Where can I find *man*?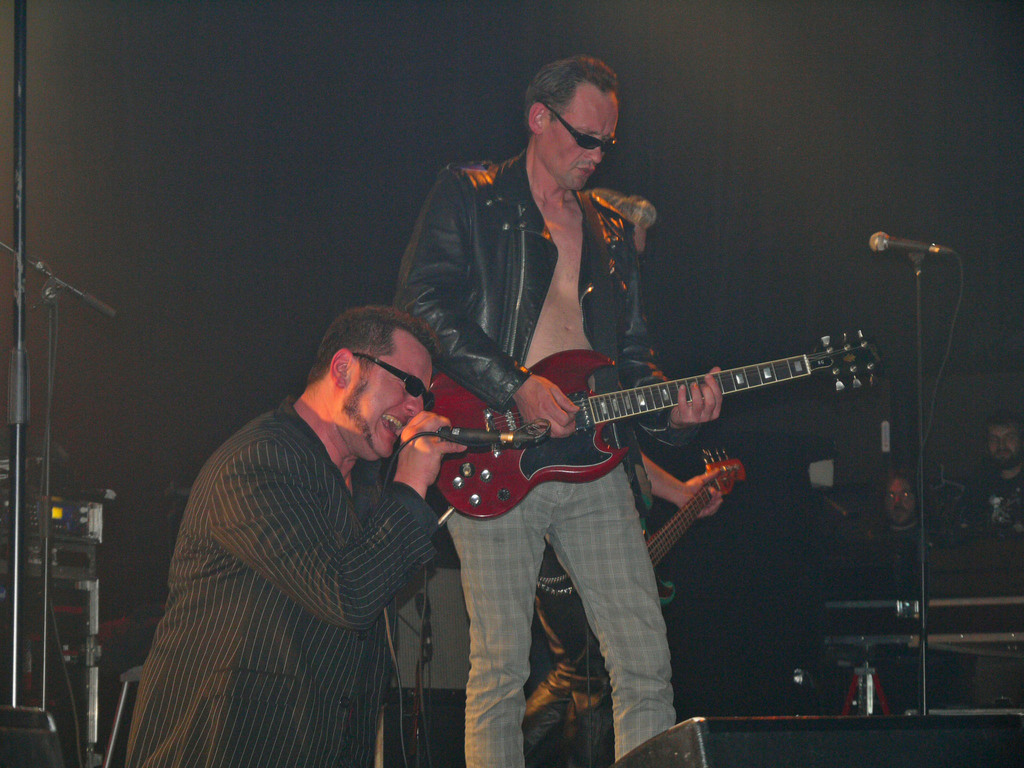
You can find it at rect(392, 54, 722, 767).
